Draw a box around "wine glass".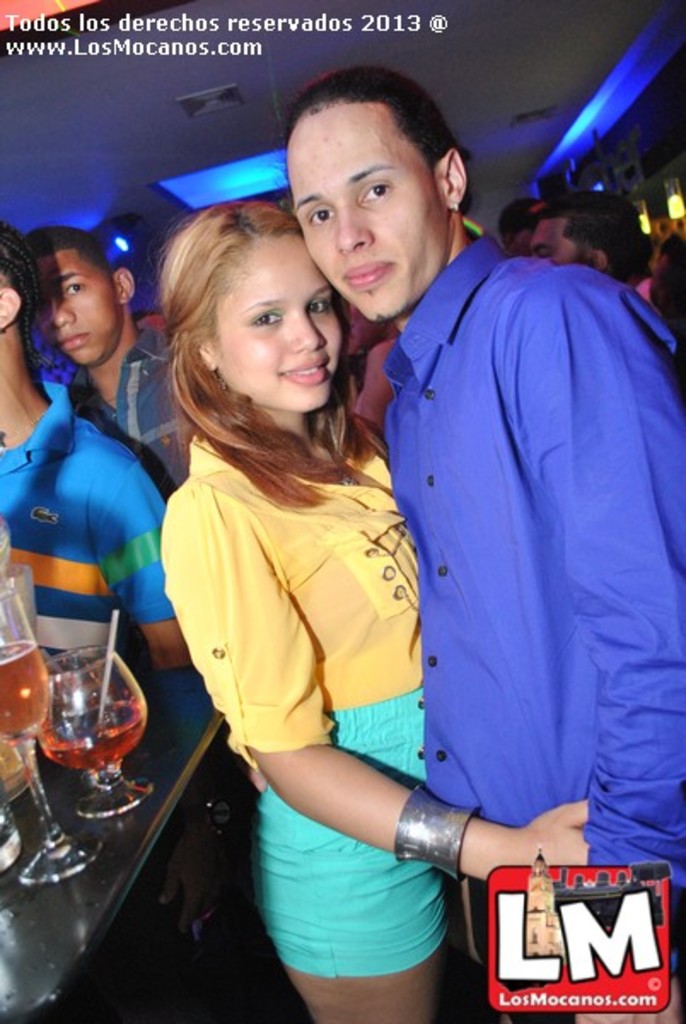
0, 584, 99, 877.
